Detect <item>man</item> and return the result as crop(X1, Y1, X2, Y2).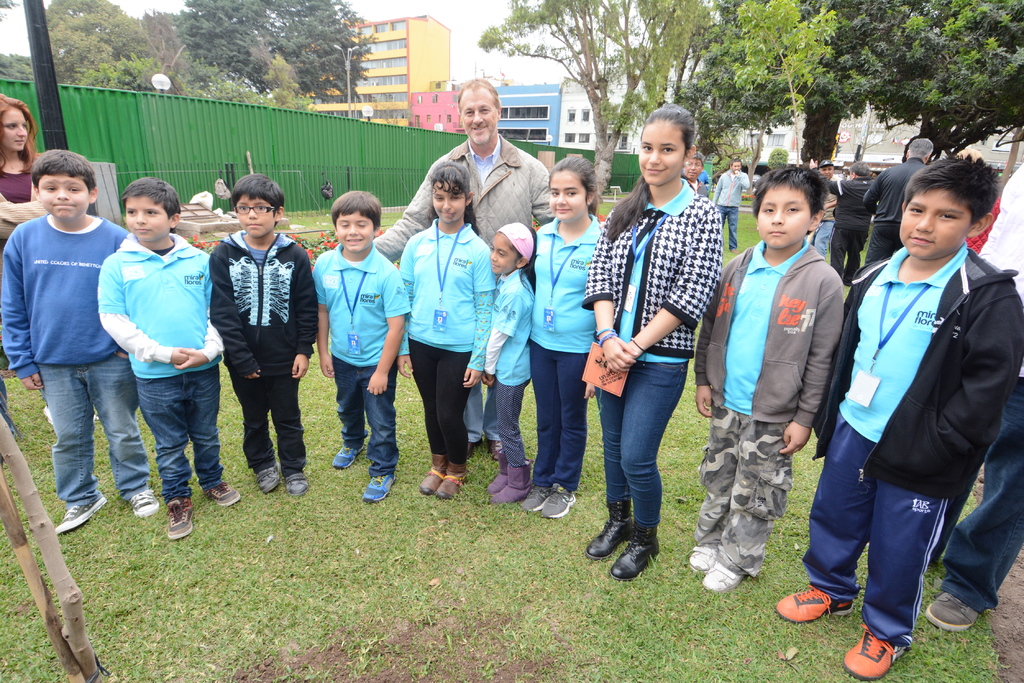
crop(862, 140, 932, 259).
